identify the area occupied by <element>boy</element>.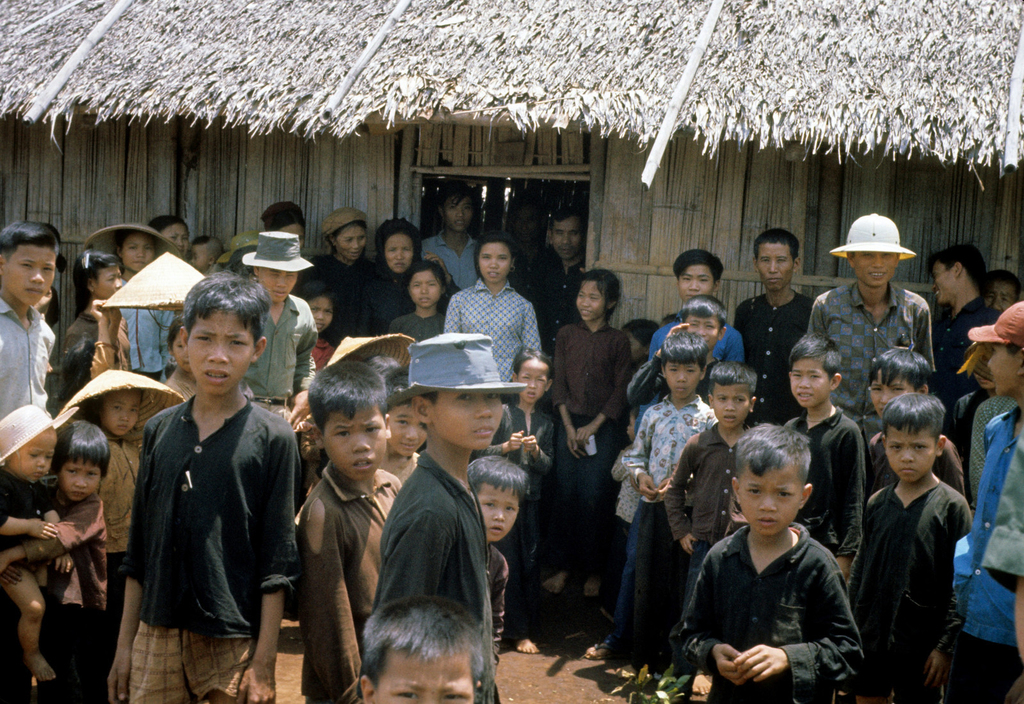
Area: <box>737,224,817,420</box>.
